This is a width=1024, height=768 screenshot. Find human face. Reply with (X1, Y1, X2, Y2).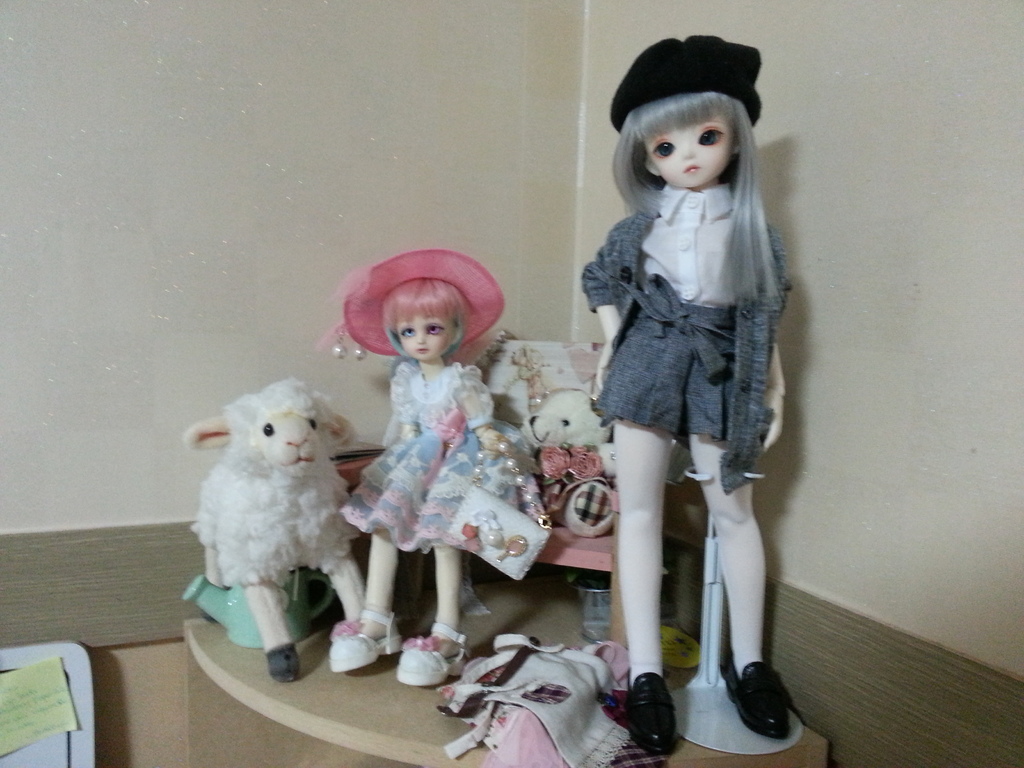
(644, 109, 732, 186).
